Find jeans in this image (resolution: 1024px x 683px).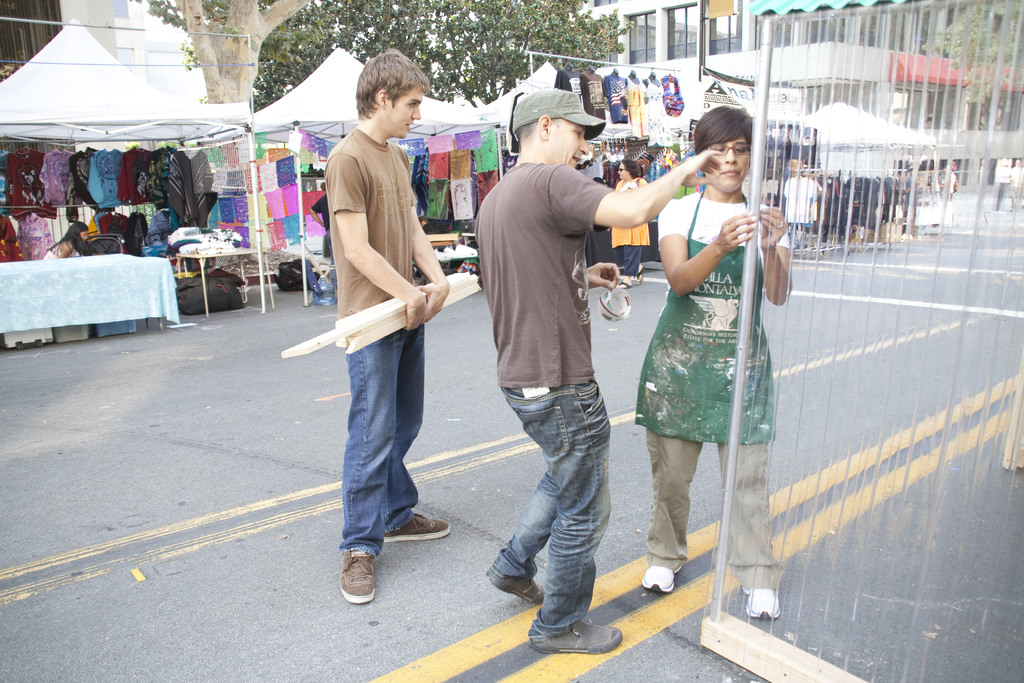
pyautogui.locateOnScreen(492, 381, 611, 638).
